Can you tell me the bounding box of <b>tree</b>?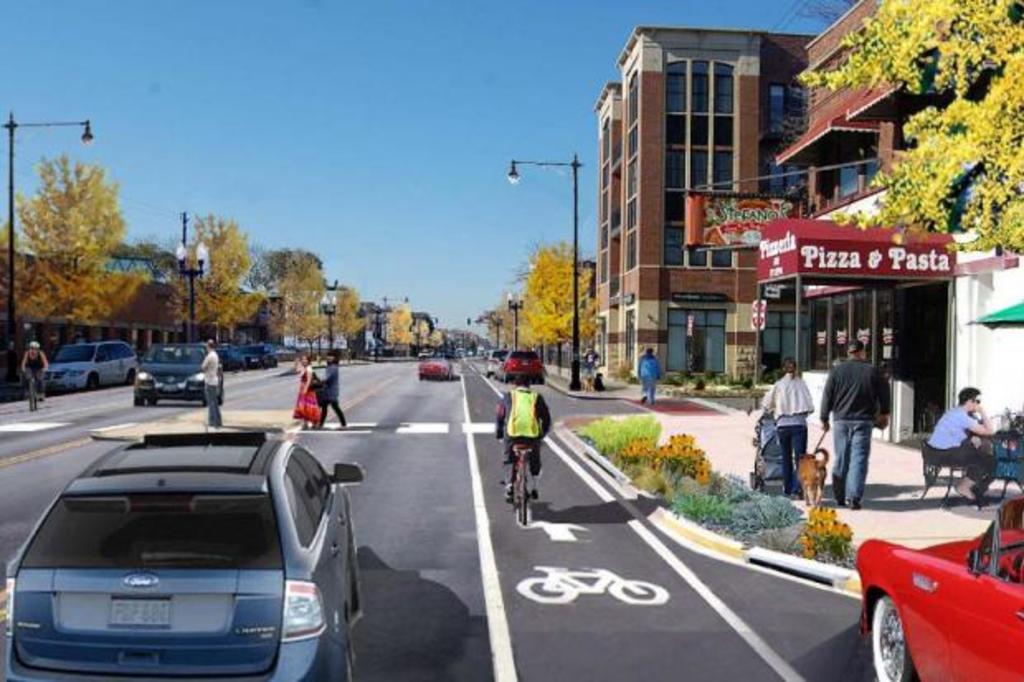
253:246:332:355.
